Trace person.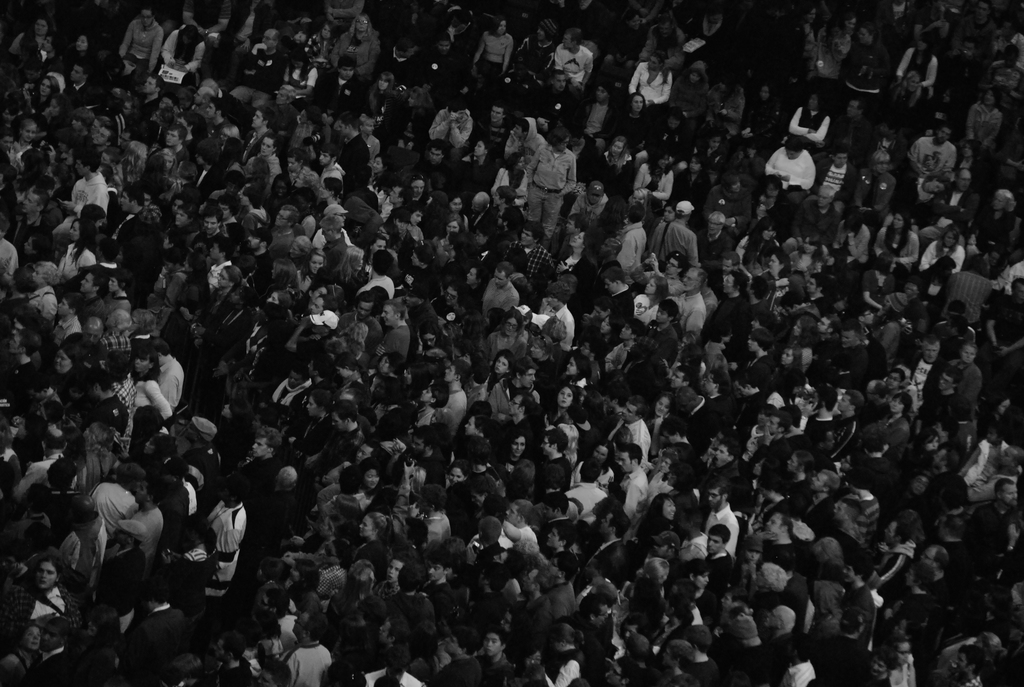
Traced to {"left": 501, "top": 435, "right": 529, "bottom": 481}.
